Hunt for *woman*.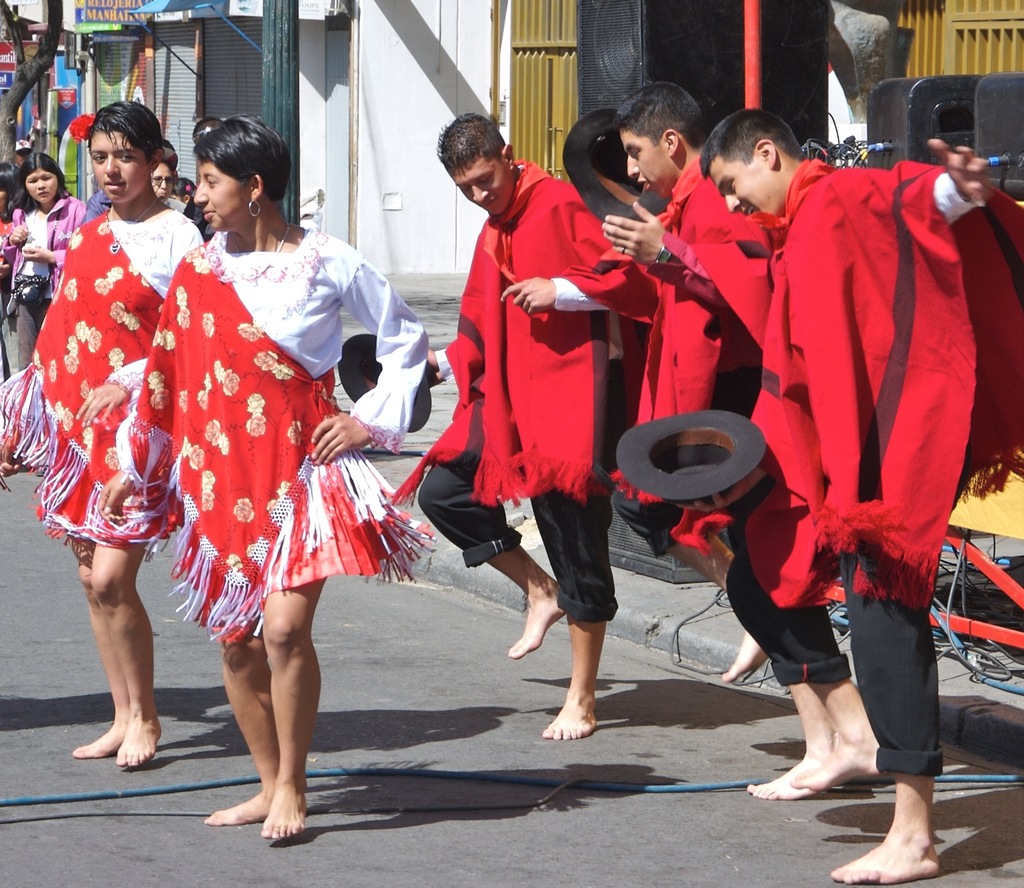
Hunted down at <box>90,112,435,855</box>.
